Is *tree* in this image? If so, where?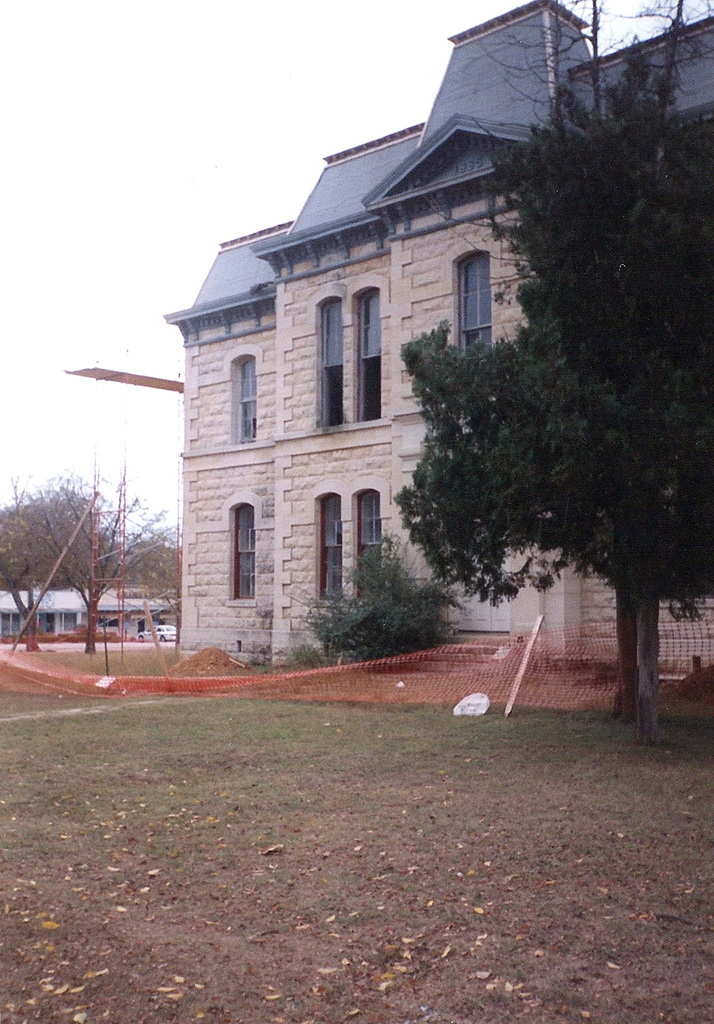
Yes, at [left=0, top=441, right=140, bottom=659].
